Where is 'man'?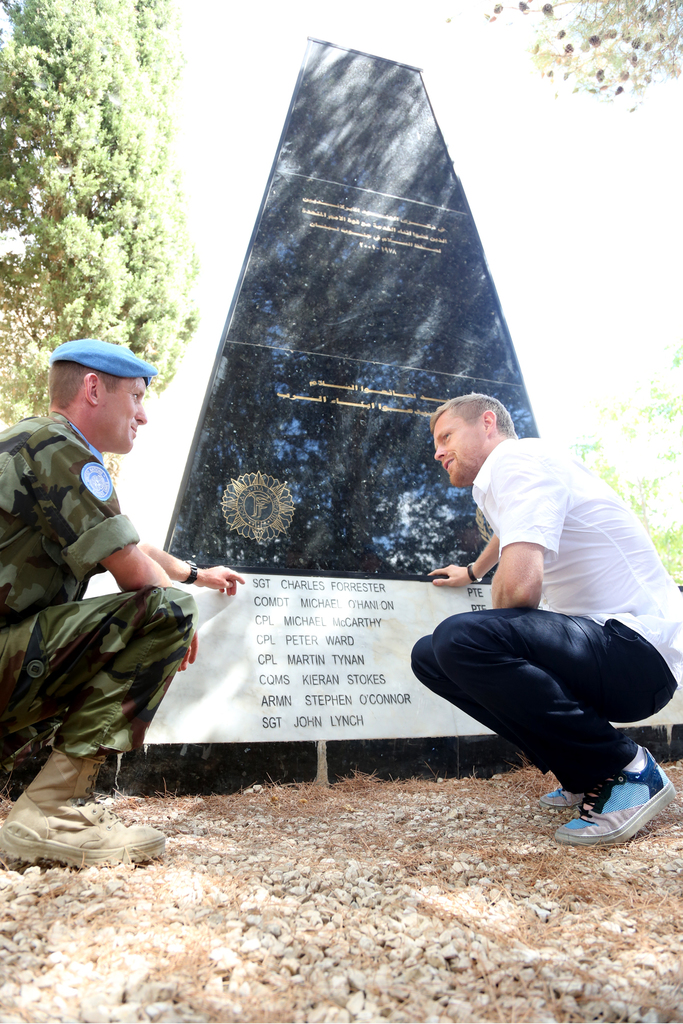
x1=0, y1=333, x2=243, y2=866.
